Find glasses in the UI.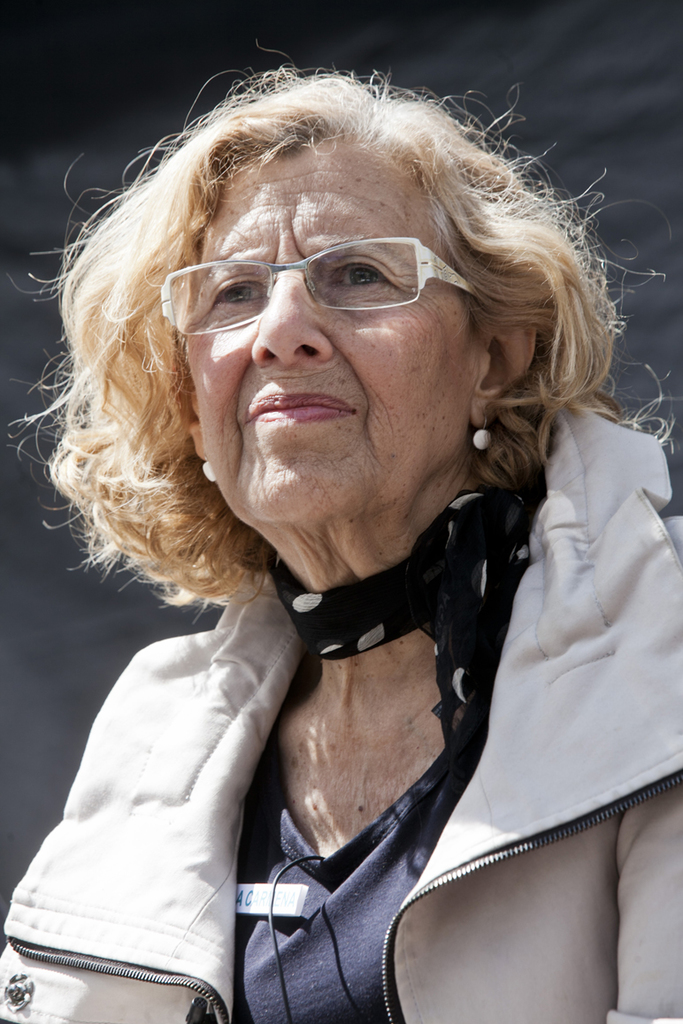
UI element at (152,225,489,326).
